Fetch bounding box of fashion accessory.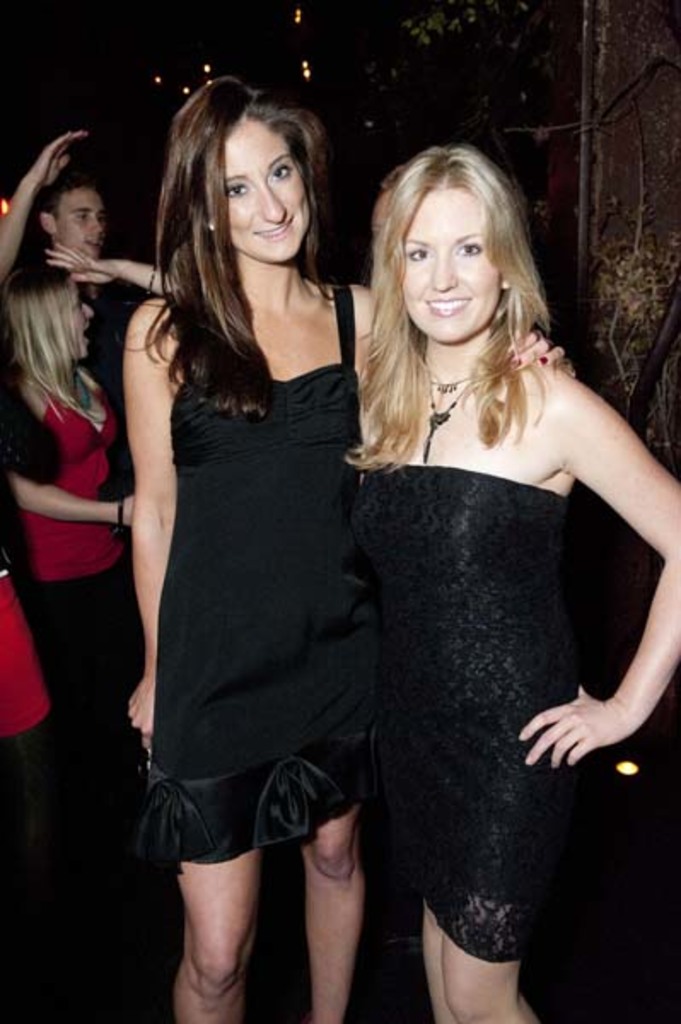
Bbox: [x1=543, y1=353, x2=550, y2=360].
